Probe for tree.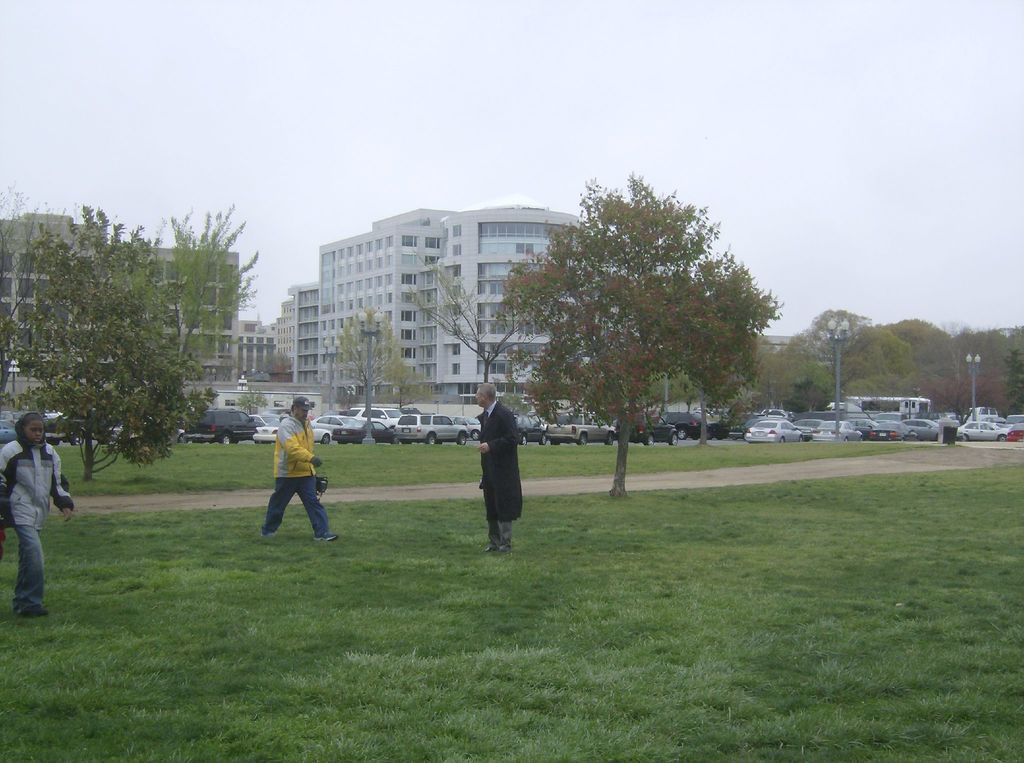
Probe result: crop(0, 196, 255, 483).
